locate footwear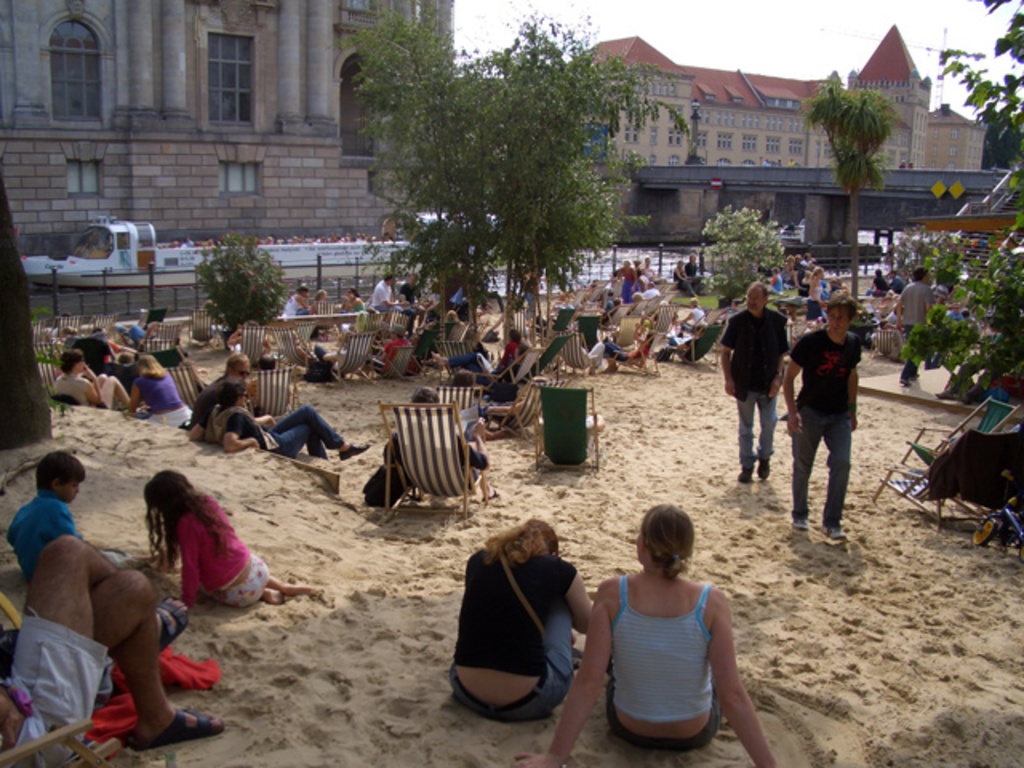
left=128, top=709, right=224, bottom=744
